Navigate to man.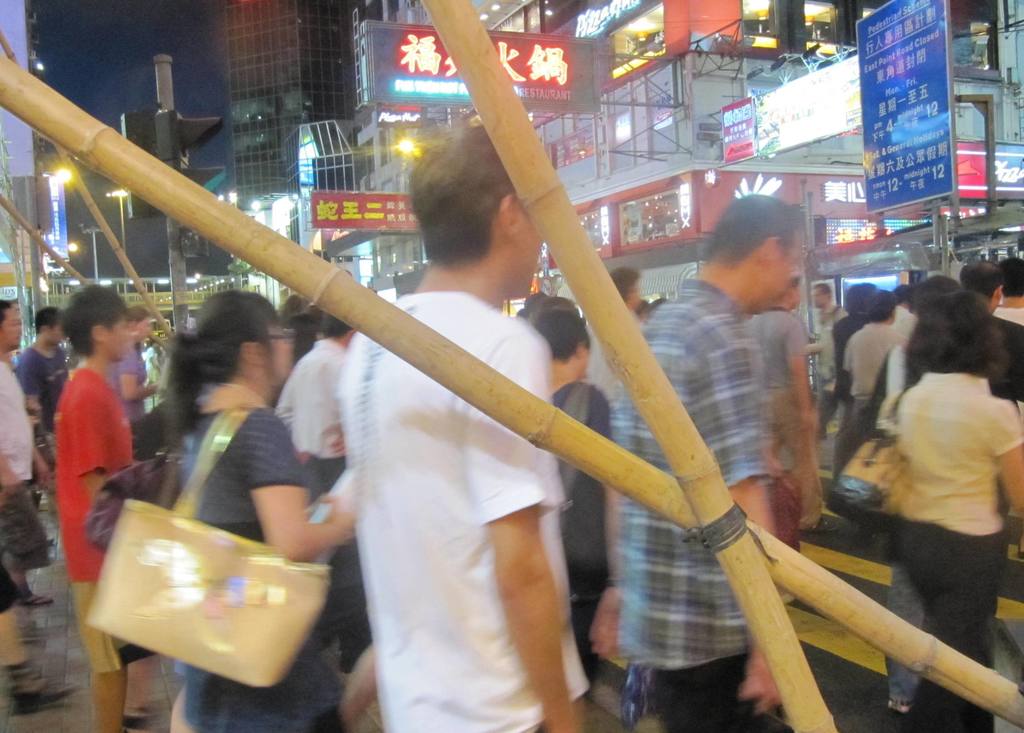
Navigation target: [x1=744, y1=276, x2=810, y2=483].
